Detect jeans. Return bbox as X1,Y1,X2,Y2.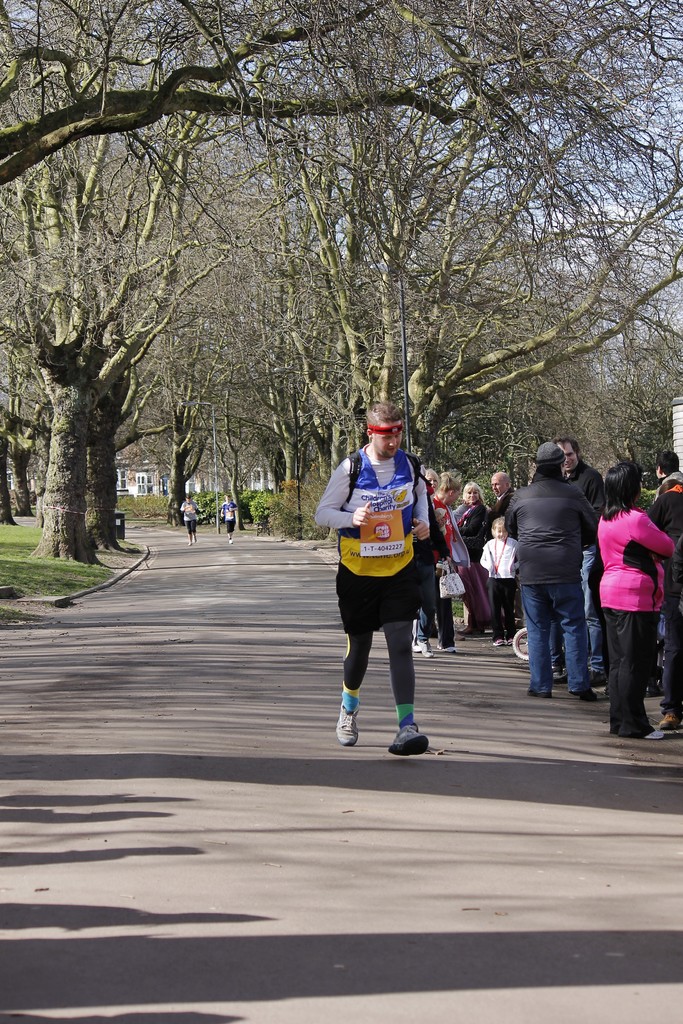
521,589,588,700.
